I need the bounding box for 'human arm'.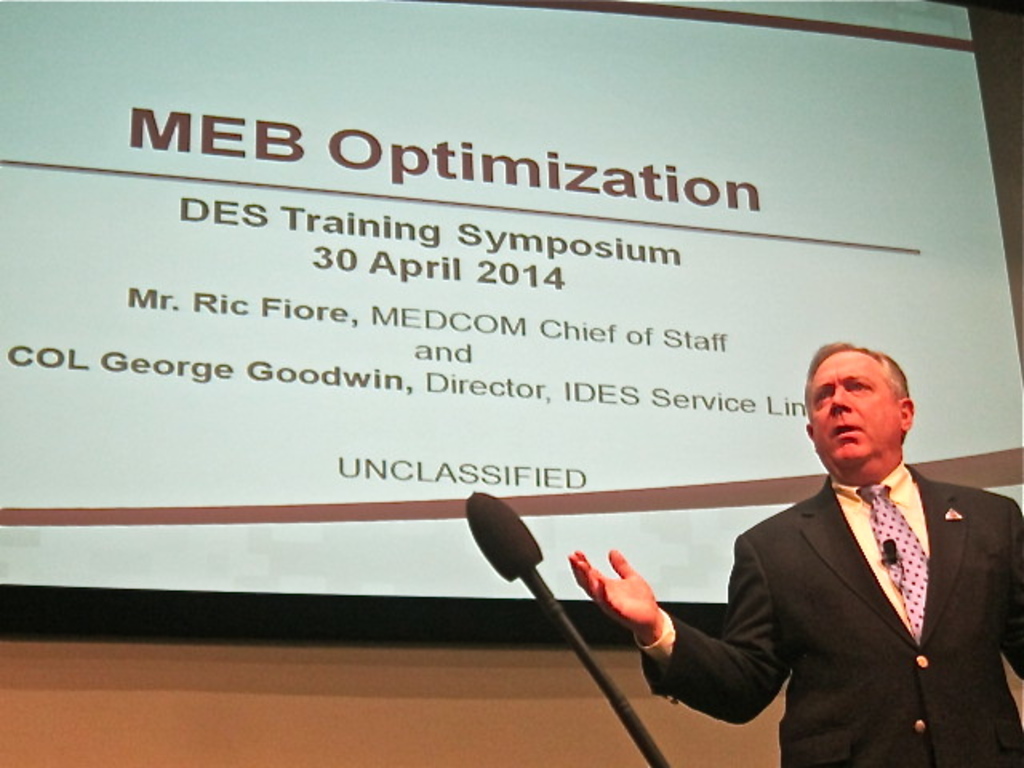
Here it is: x1=558, y1=534, x2=792, y2=731.
